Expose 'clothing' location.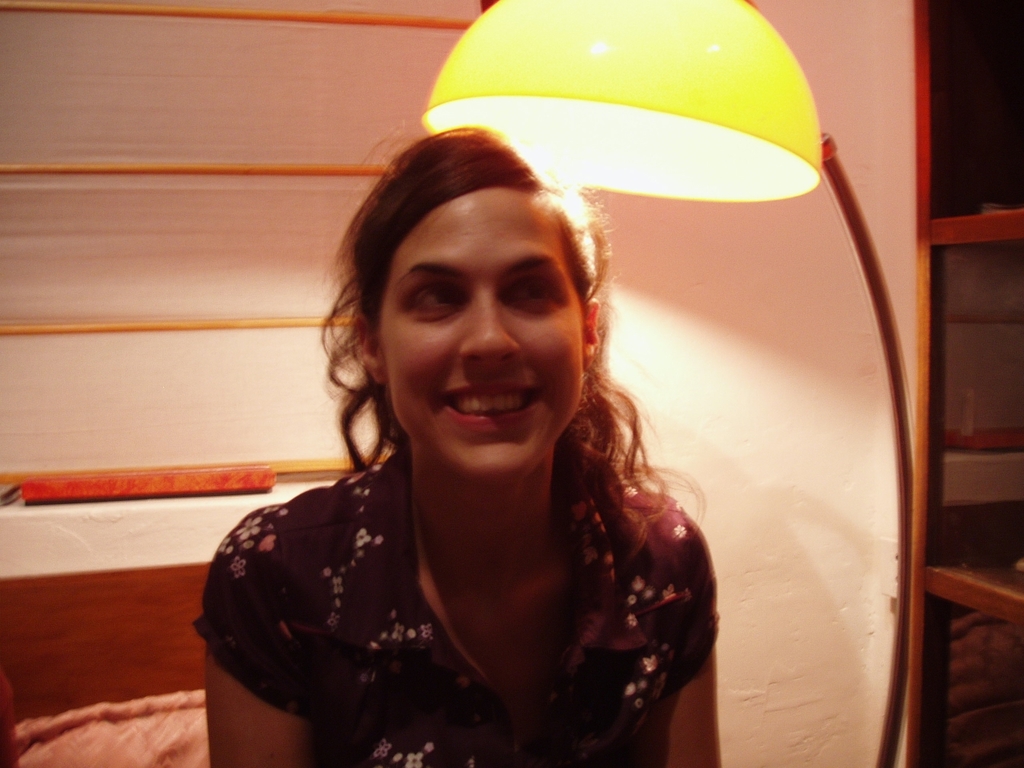
Exposed at (194,386,744,759).
